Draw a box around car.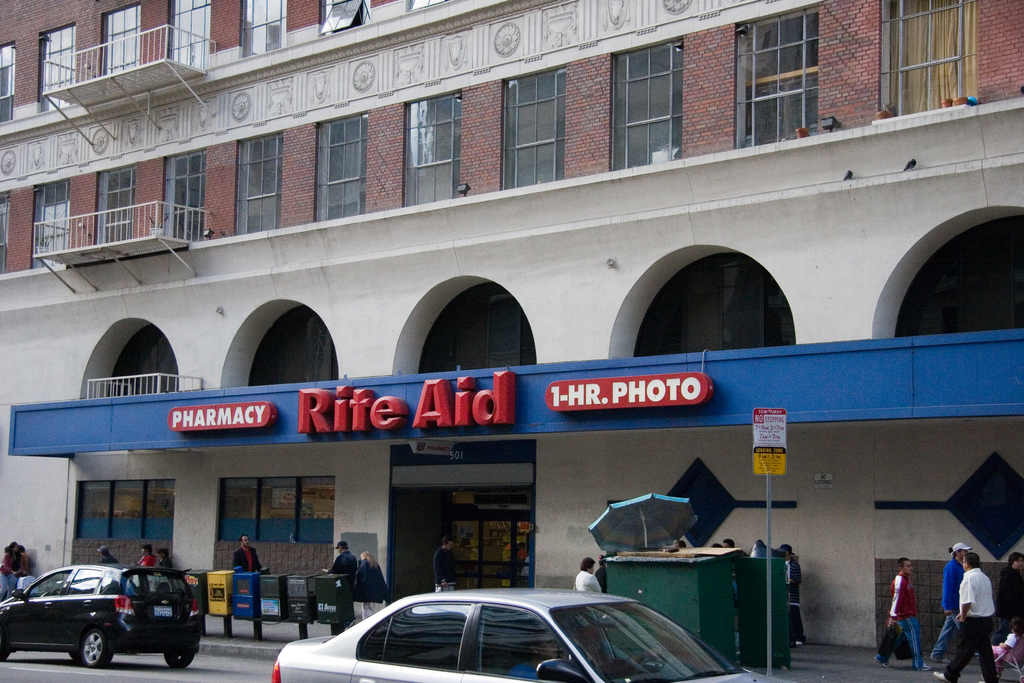
<box>268,582,769,682</box>.
